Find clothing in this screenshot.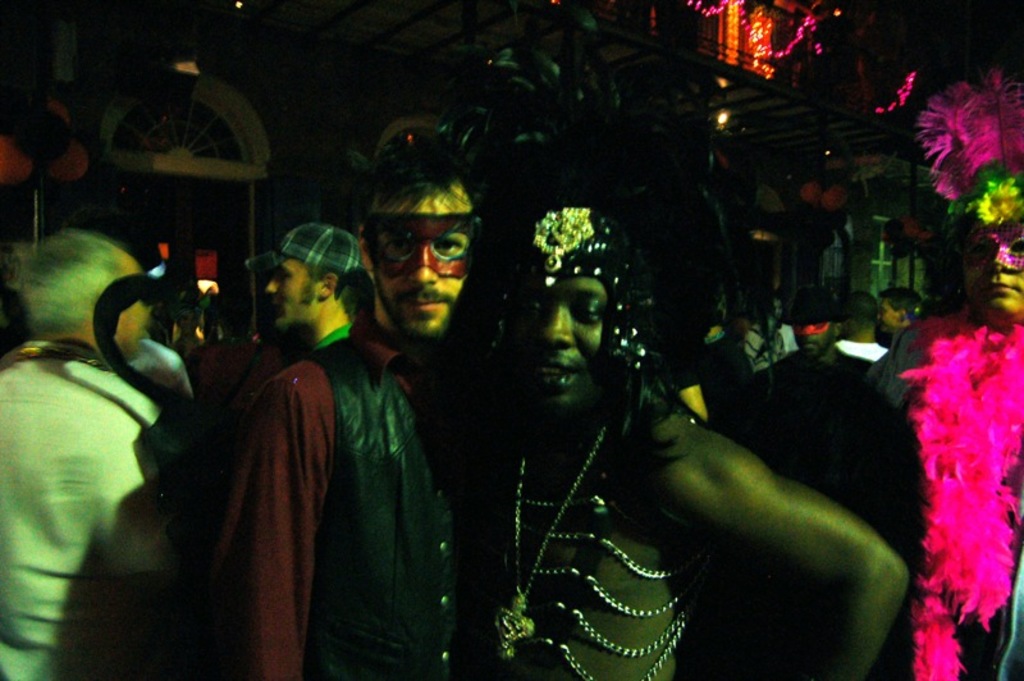
The bounding box for clothing is bbox=[905, 314, 1023, 680].
